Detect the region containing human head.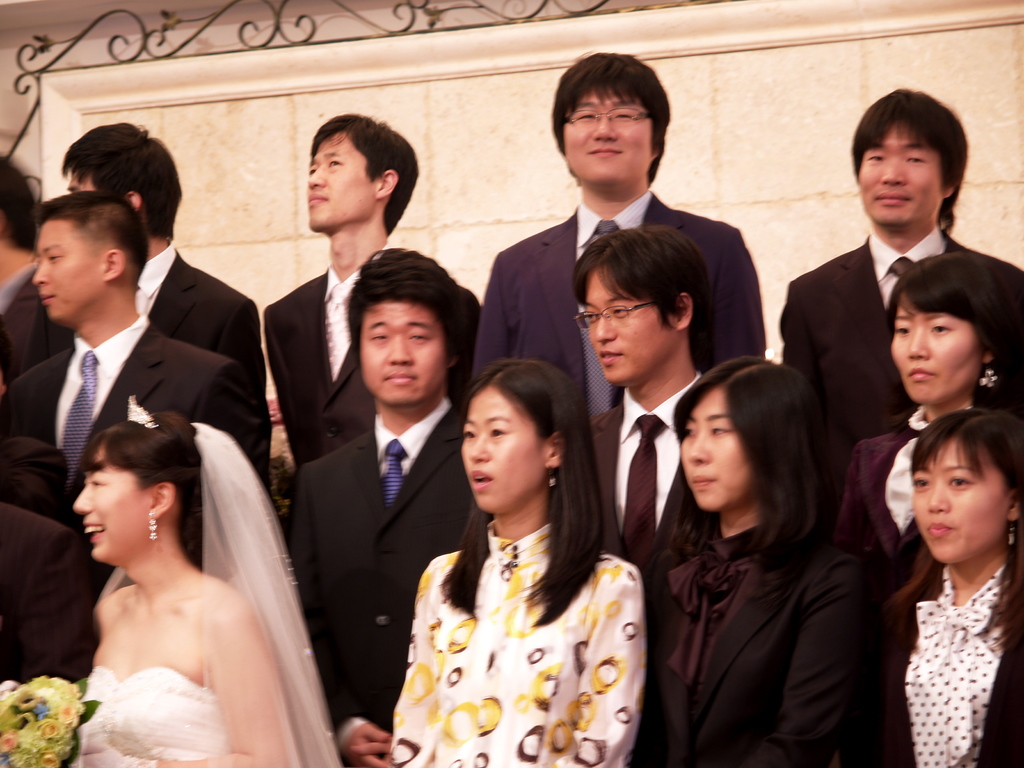
bbox(303, 114, 420, 233).
